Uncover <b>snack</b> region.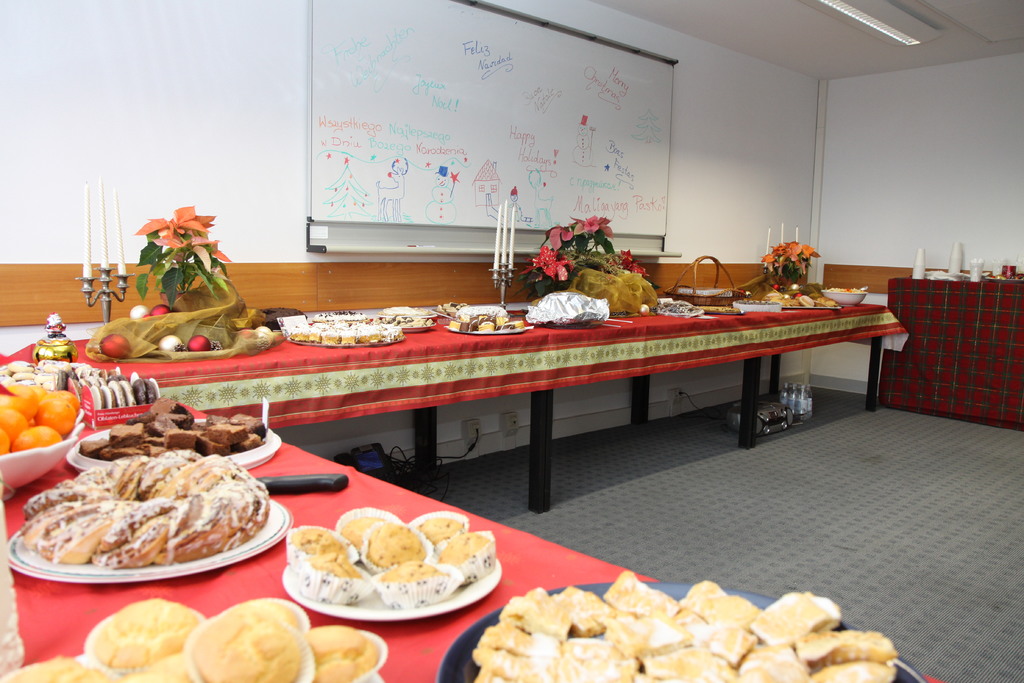
Uncovered: bbox=[0, 657, 116, 682].
